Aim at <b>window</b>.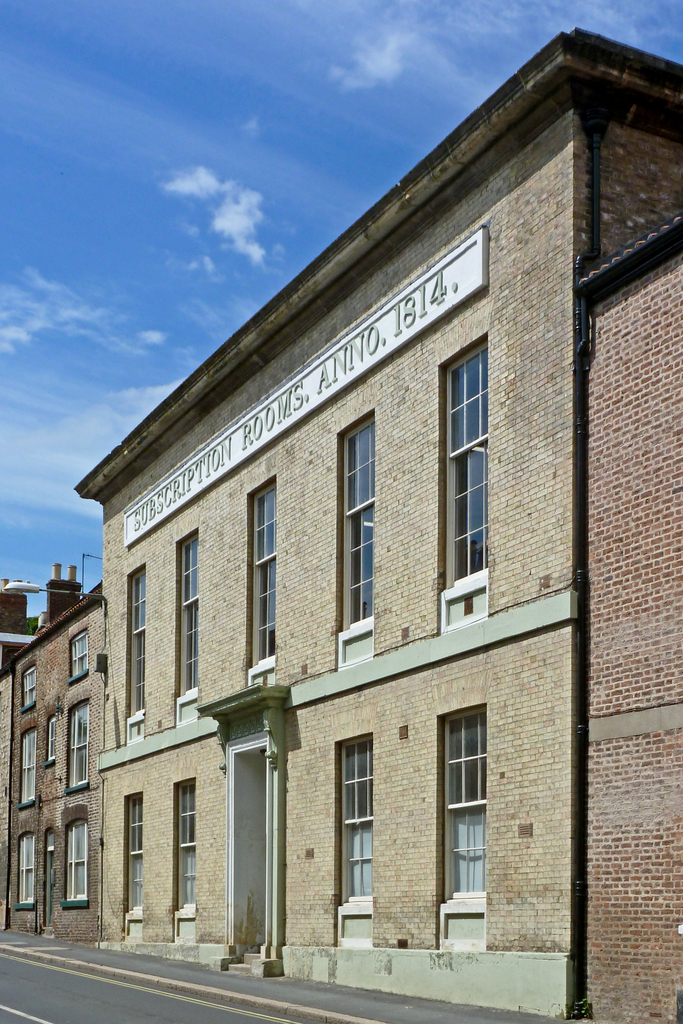
Aimed at {"left": 69, "top": 705, "right": 93, "bottom": 803}.
